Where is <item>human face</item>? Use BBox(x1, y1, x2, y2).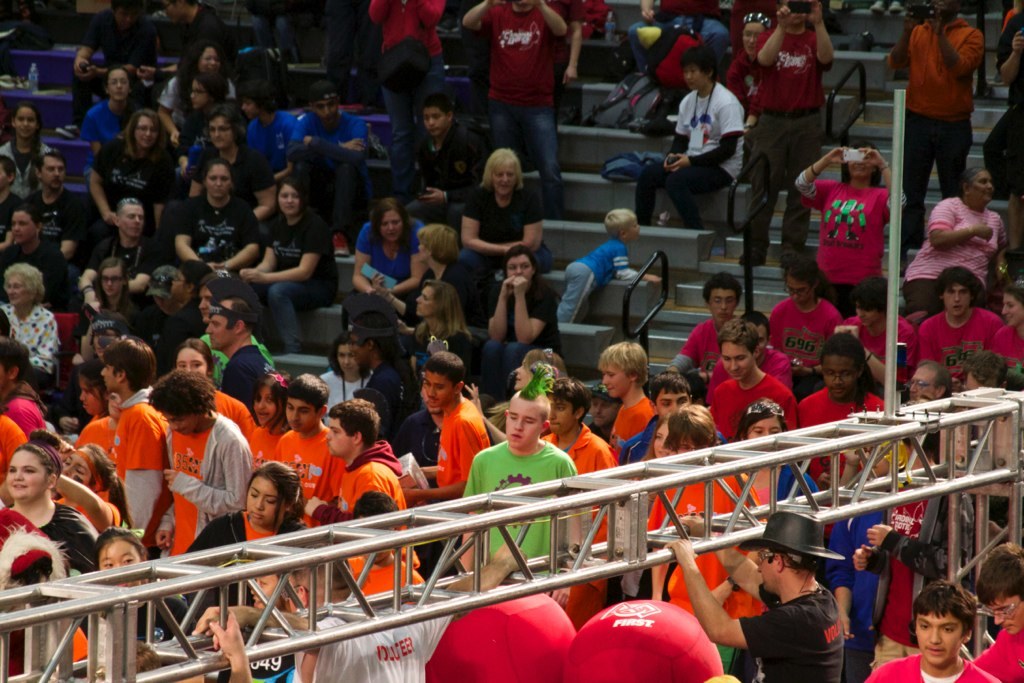
BBox(415, 239, 432, 261).
